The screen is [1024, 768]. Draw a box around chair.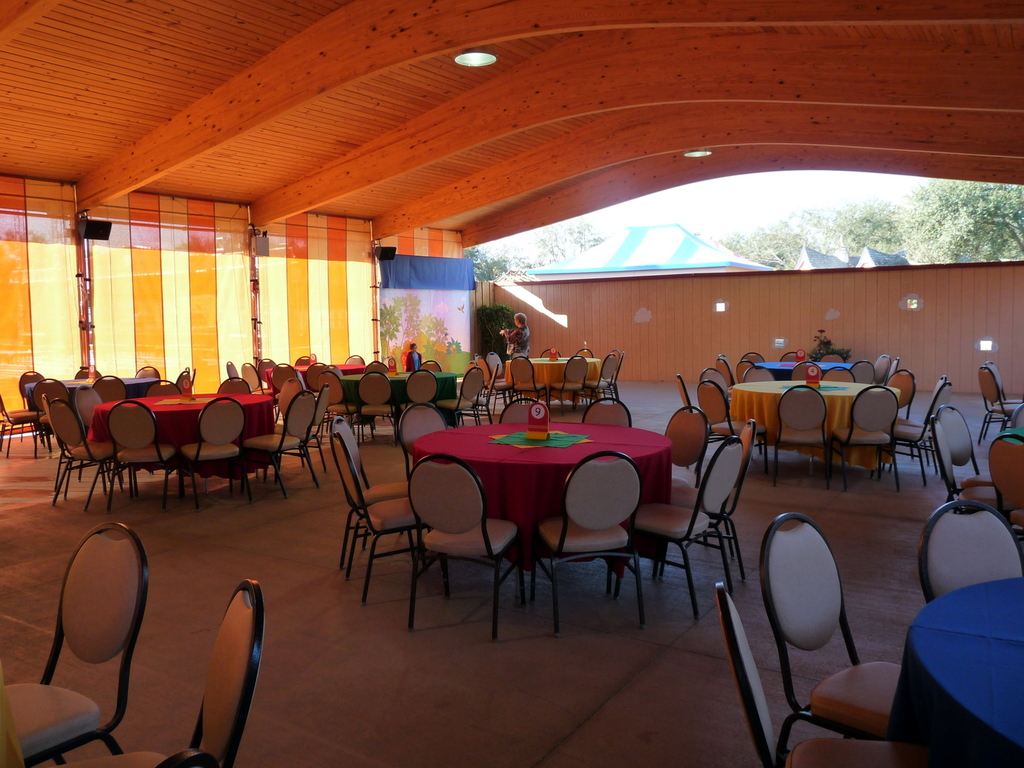
x1=54 y1=398 x2=128 y2=508.
